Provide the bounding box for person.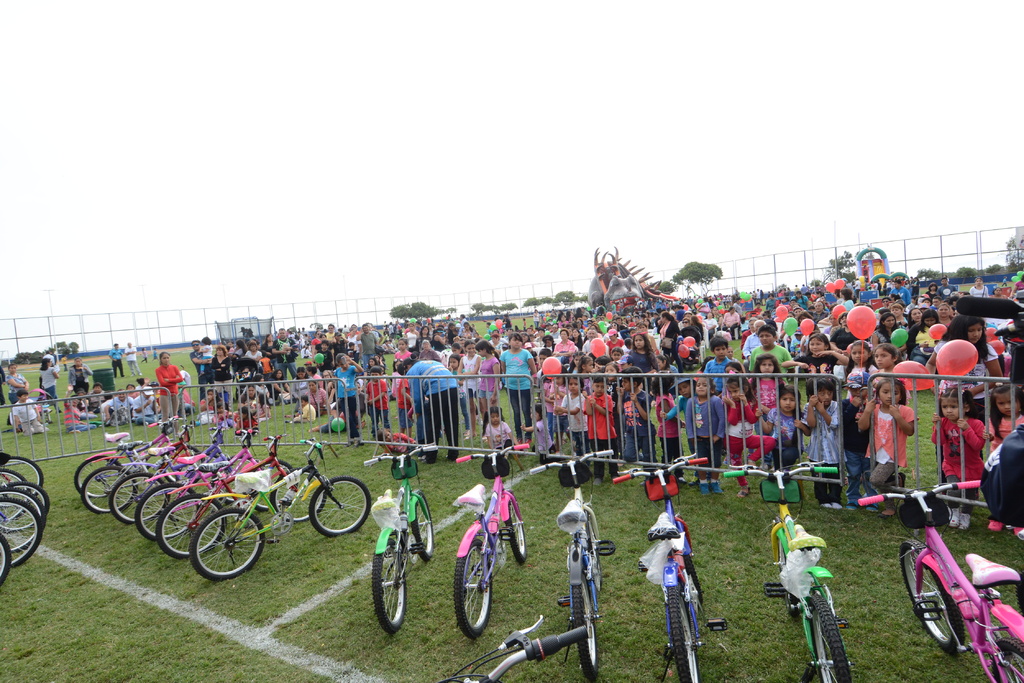
(x1=157, y1=351, x2=183, y2=421).
